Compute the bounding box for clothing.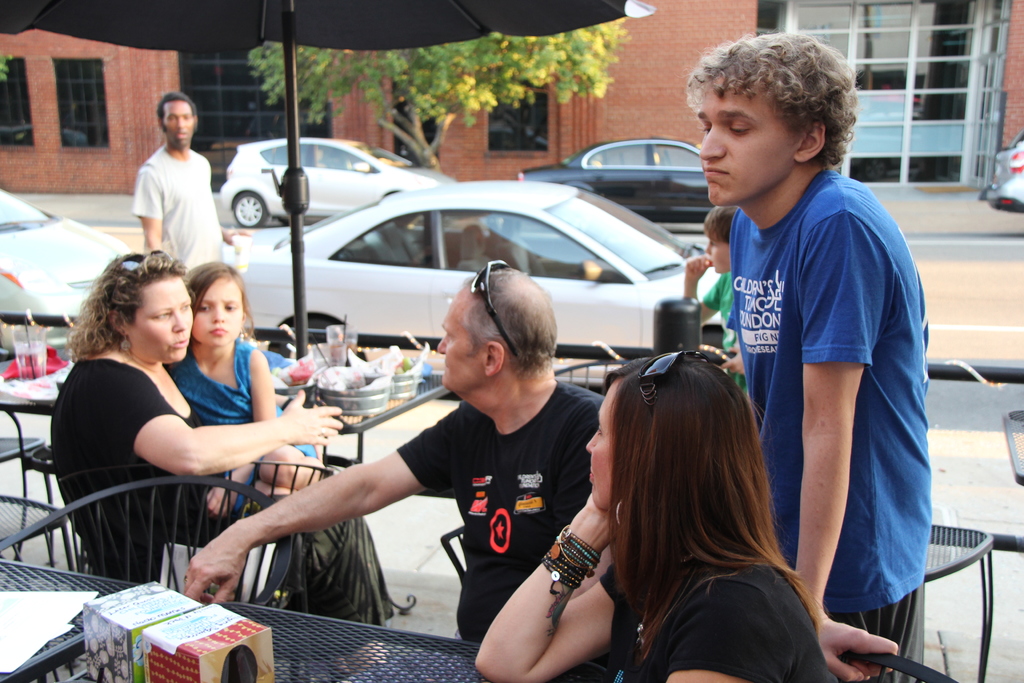
detection(725, 166, 936, 682).
